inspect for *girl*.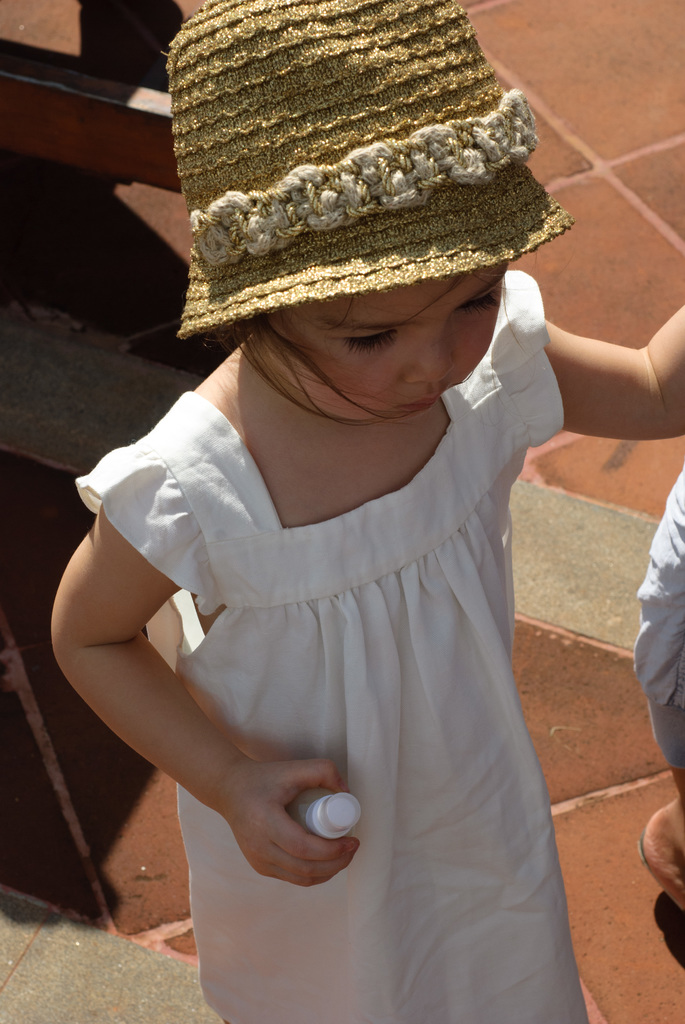
Inspection: rect(51, 0, 684, 1023).
